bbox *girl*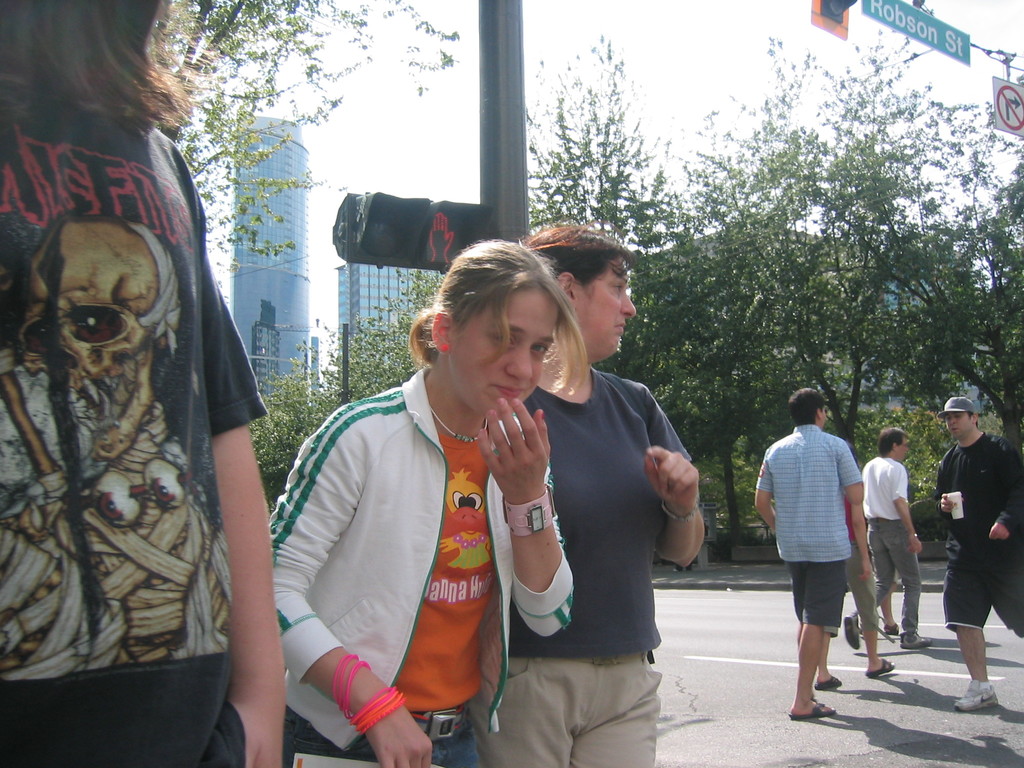
detection(271, 234, 575, 766)
